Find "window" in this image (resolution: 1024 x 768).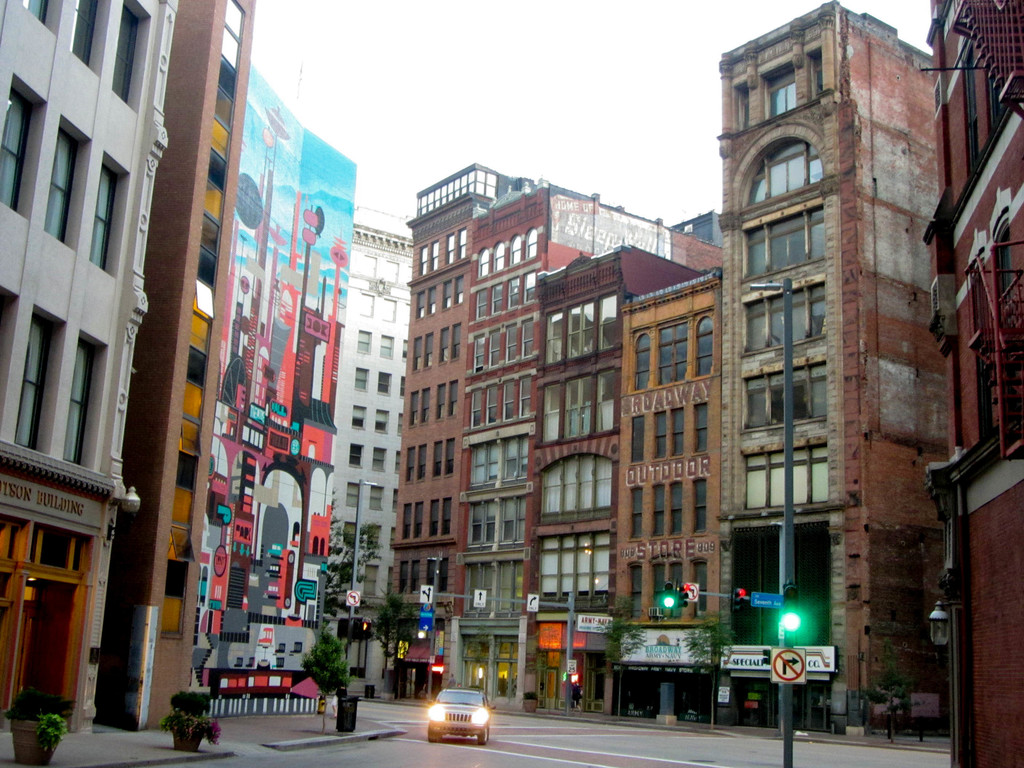
left=361, top=253, right=379, bottom=280.
